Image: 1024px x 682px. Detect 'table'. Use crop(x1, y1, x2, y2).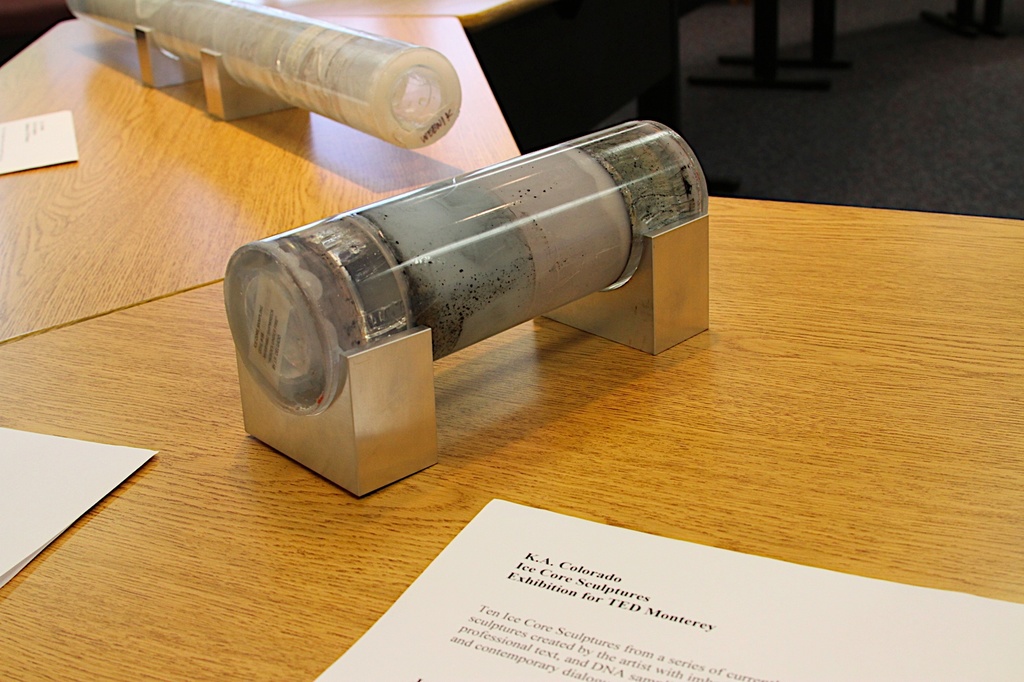
crop(0, 0, 1023, 681).
